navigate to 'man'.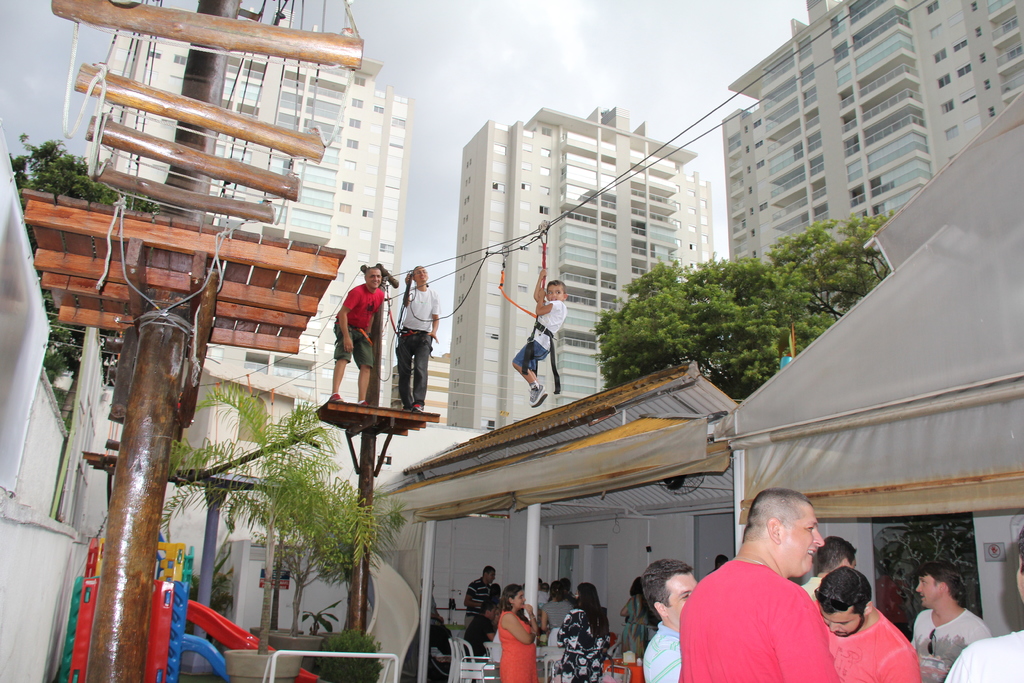
Navigation target: <box>679,486,819,682</box>.
